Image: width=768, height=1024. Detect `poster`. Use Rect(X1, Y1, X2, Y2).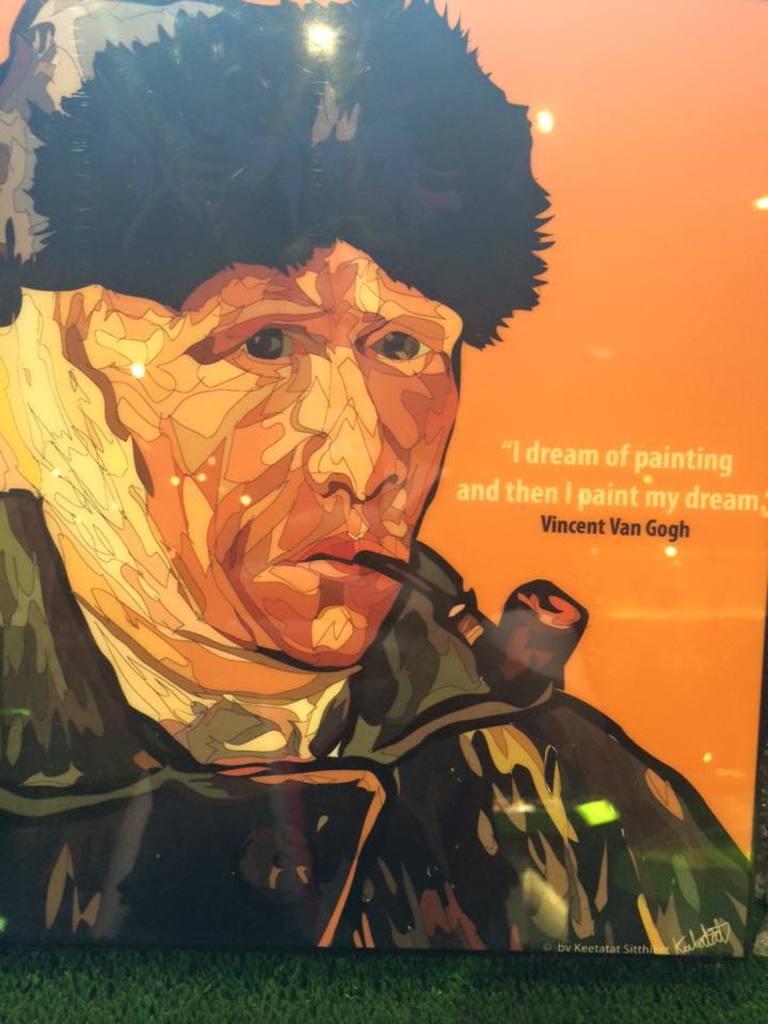
Rect(0, 0, 767, 1023).
